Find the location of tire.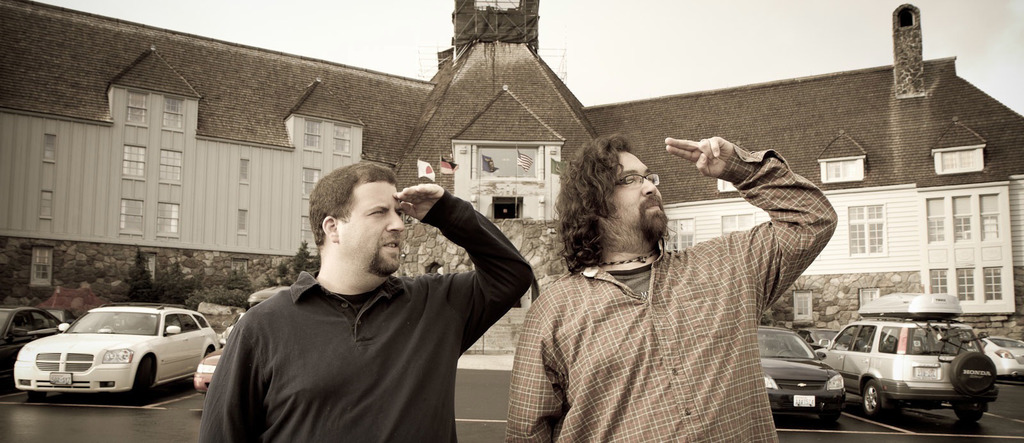
Location: [130, 356, 154, 403].
